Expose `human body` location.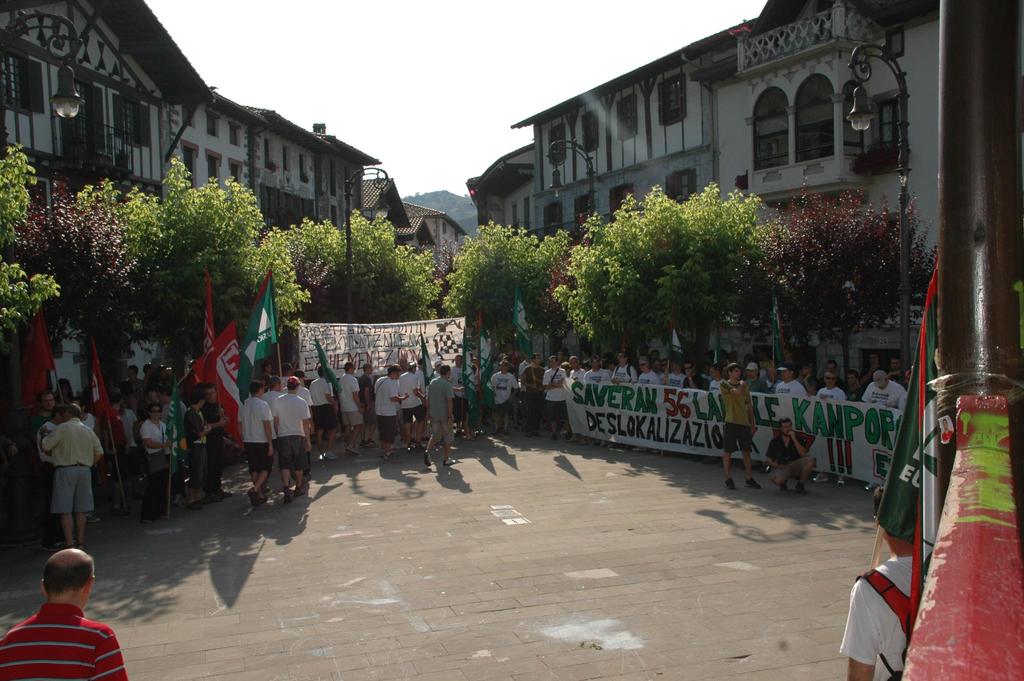
Exposed at box=[583, 373, 618, 454].
